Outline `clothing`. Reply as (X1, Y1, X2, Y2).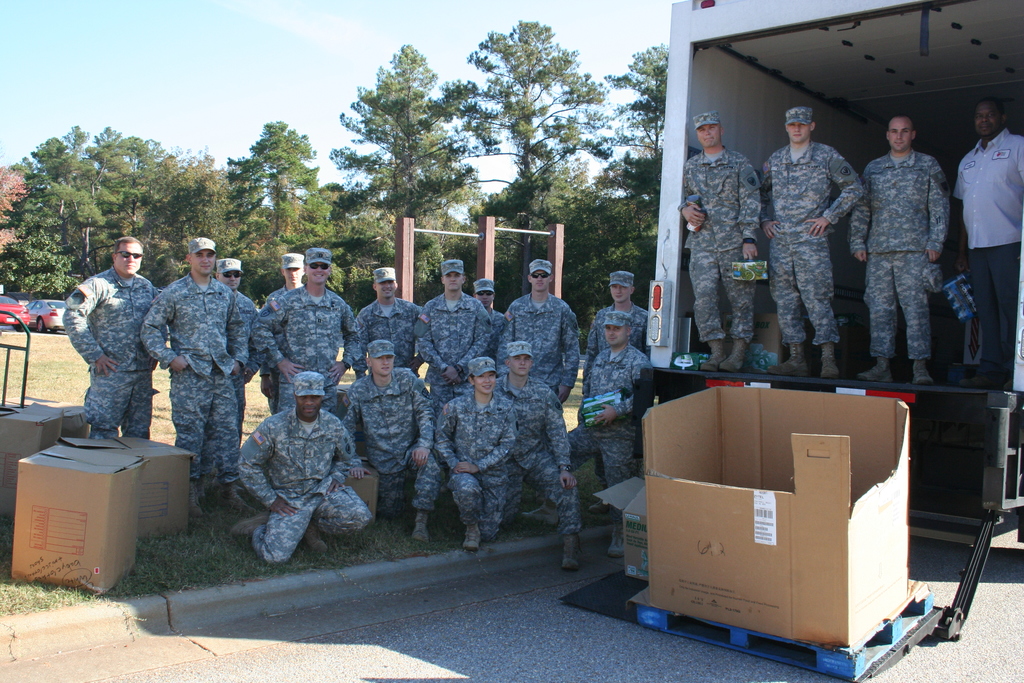
(847, 151, 948, 357).
